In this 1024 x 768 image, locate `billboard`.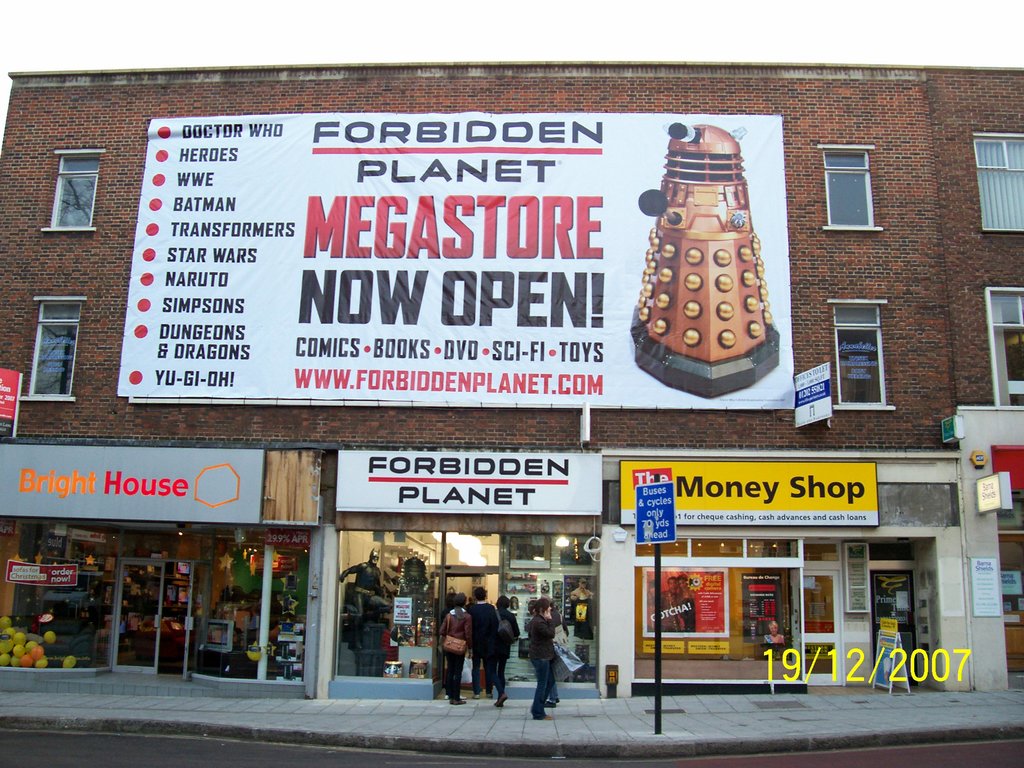
Bounding box: (x1=1, y1=368, x2=17, y2=436).
